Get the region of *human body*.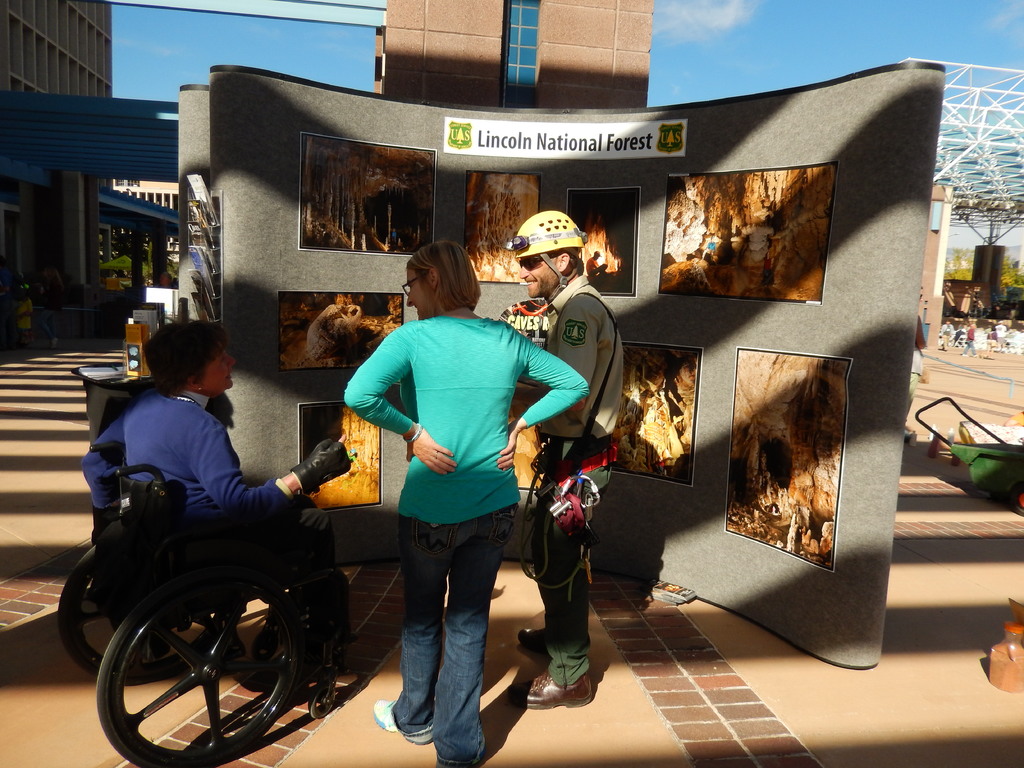
(x1=81, y1=319, x2=349, y2=672).
